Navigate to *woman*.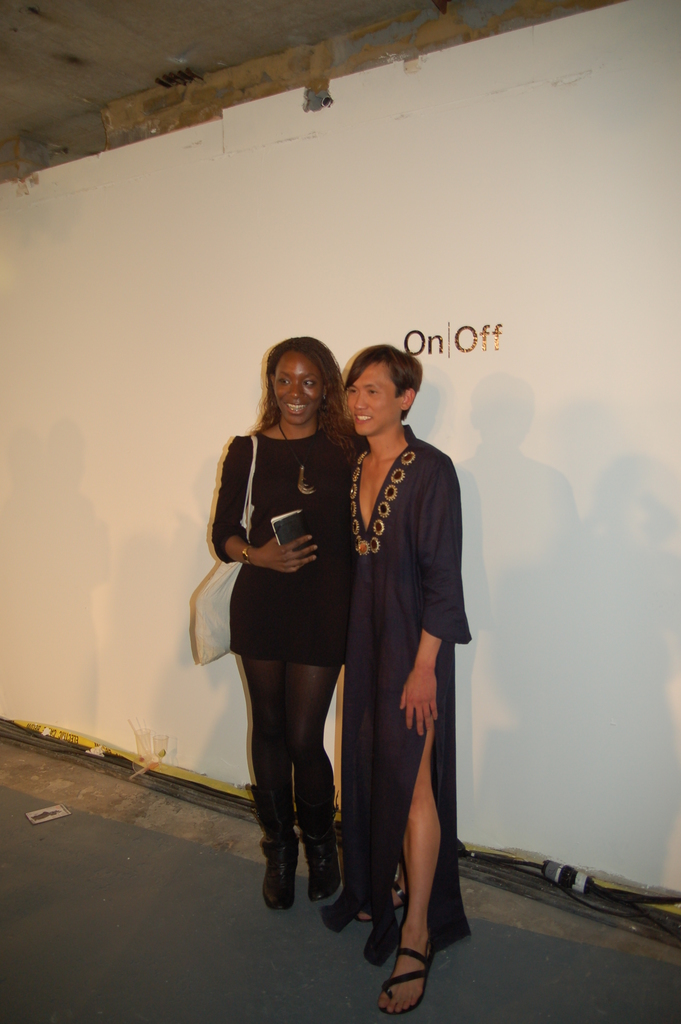
Navigation target: rect(329, 335, 481, 1023).
